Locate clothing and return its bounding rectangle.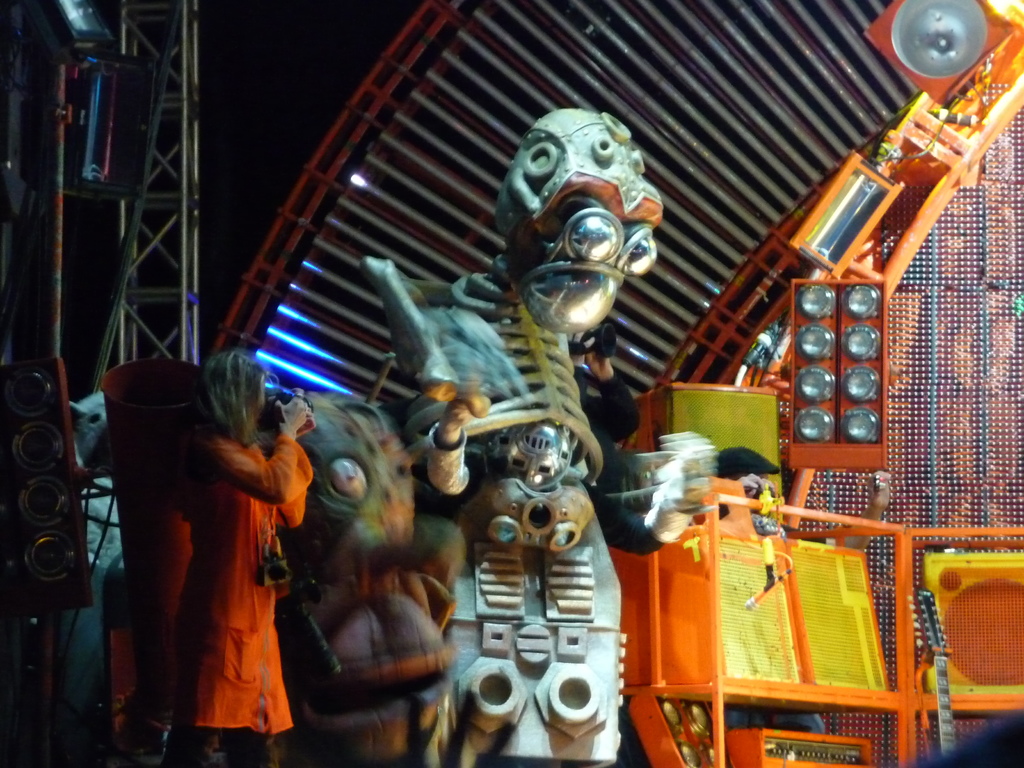
pyautogui.locateOnScreen(426, 424, 677, 549).
